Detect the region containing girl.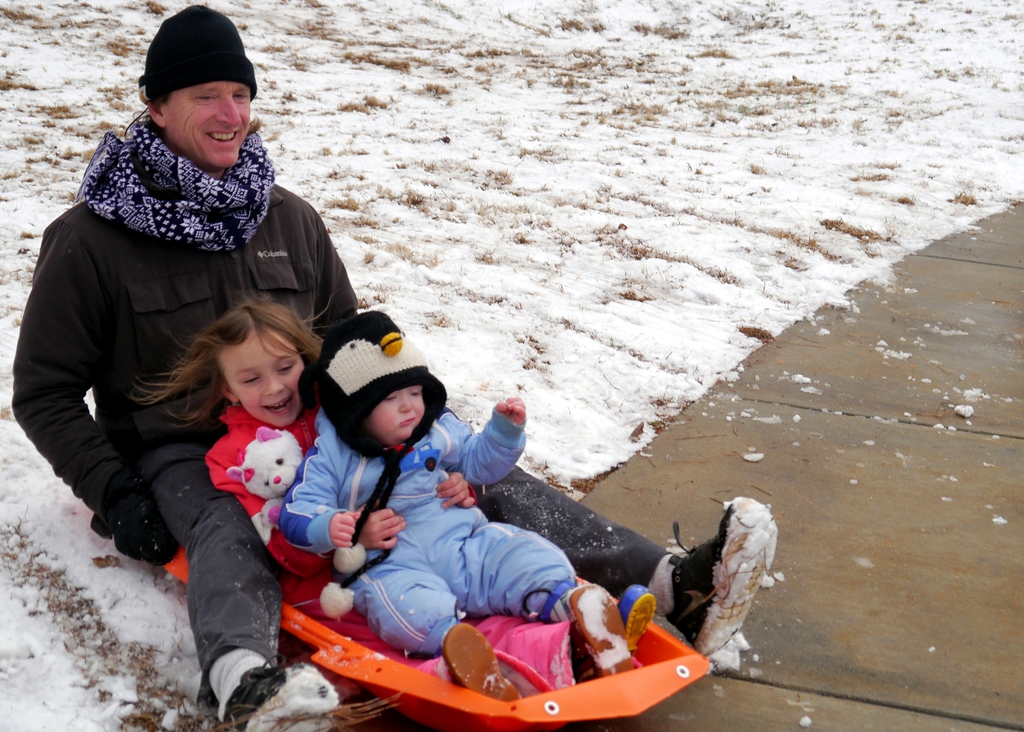
[x1=130, y1=293, x2=661, y2=711].
